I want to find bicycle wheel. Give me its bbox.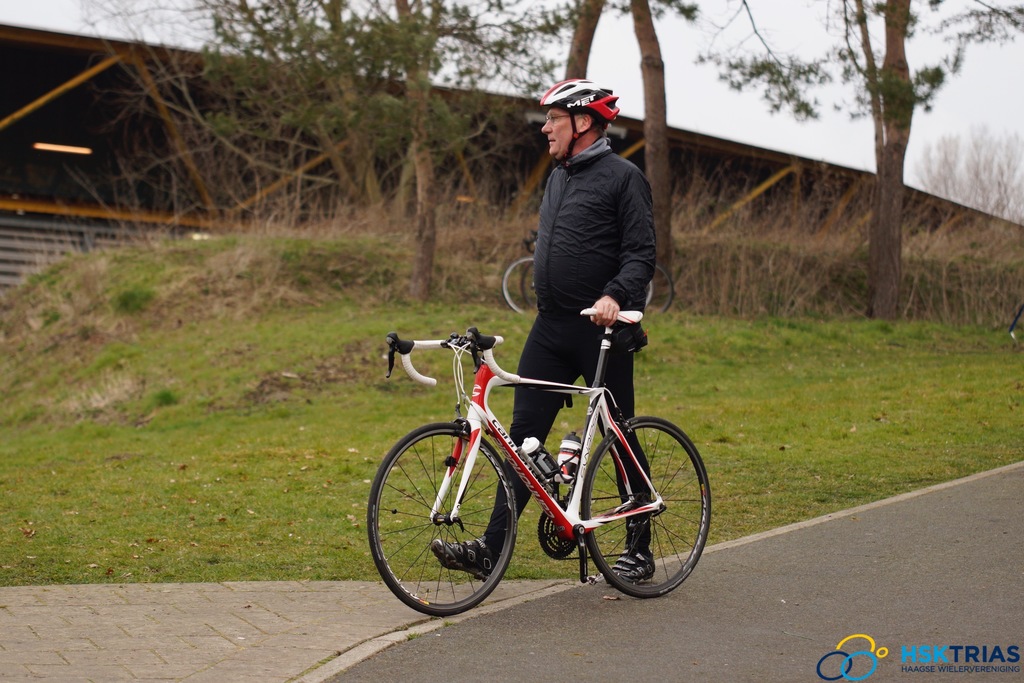
[left=385, top=408, right=548, bottom=623].
